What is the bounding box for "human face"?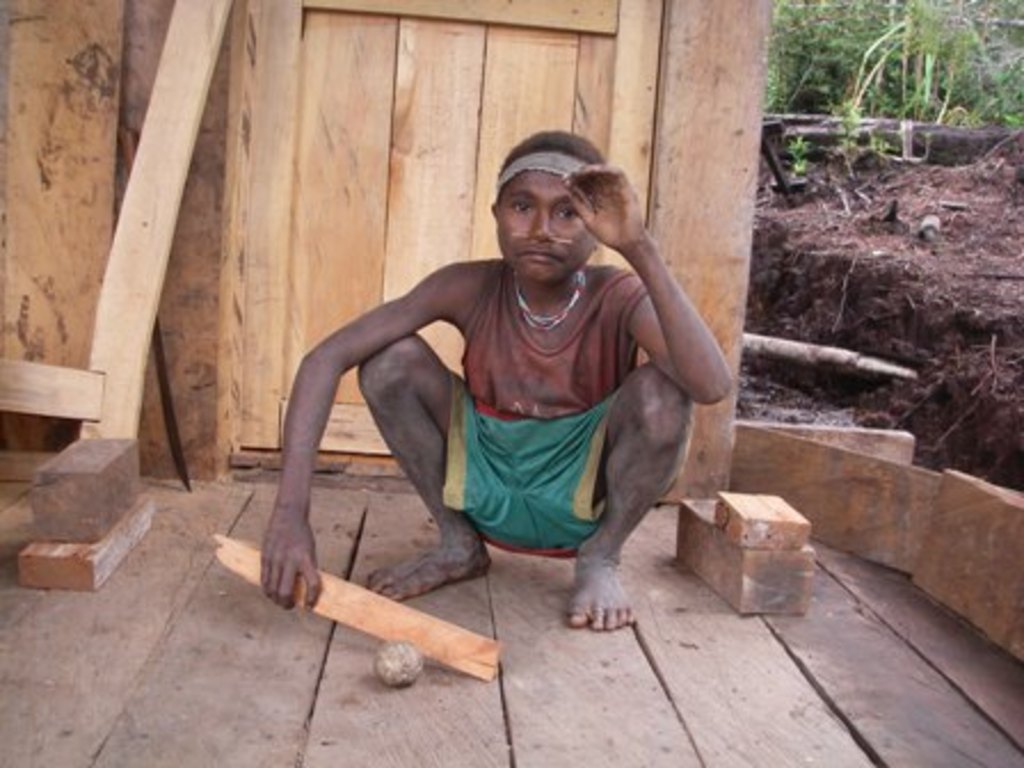
(496, 169, 599, 286).
